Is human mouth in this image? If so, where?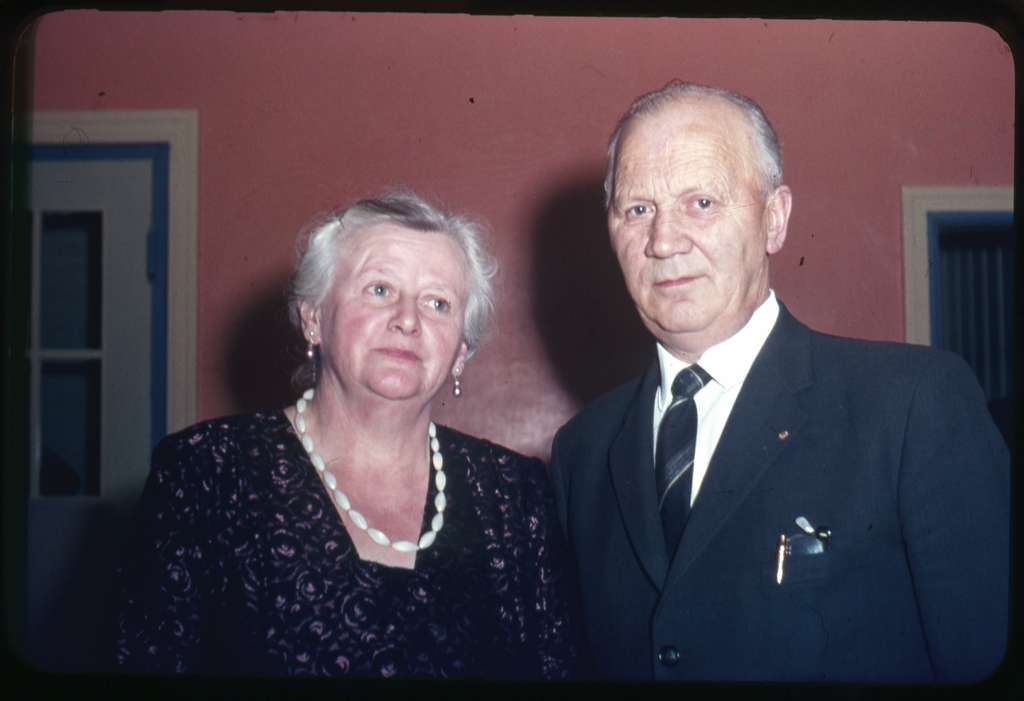
Yes, at 652, 265, 709, 288.
